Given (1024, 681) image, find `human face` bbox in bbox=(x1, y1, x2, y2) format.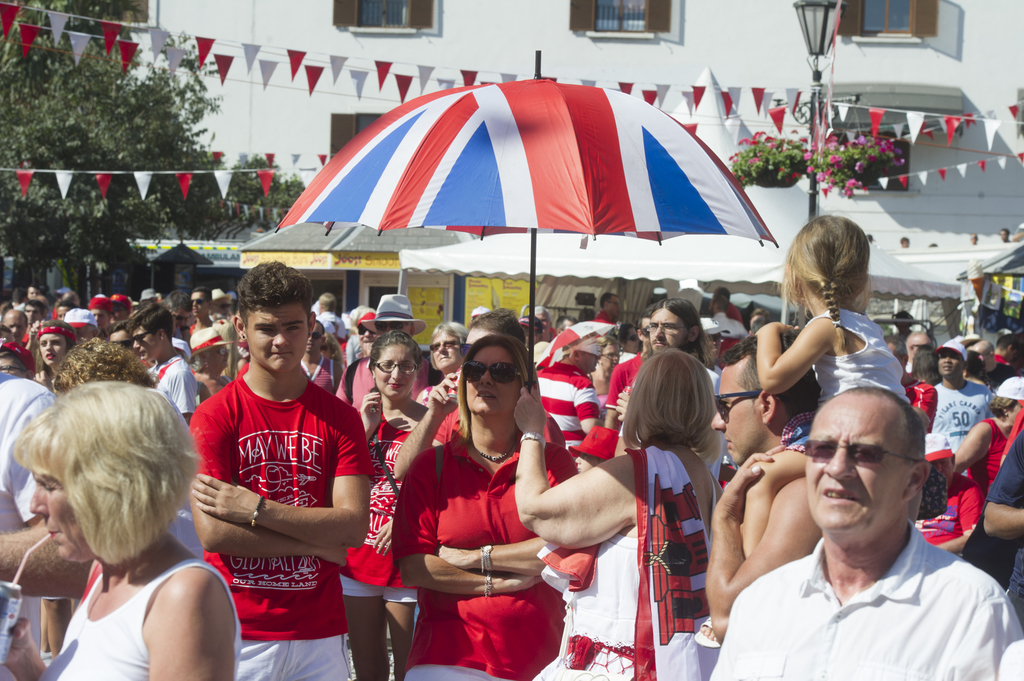
bbox=(374, 348, 416, 399).
